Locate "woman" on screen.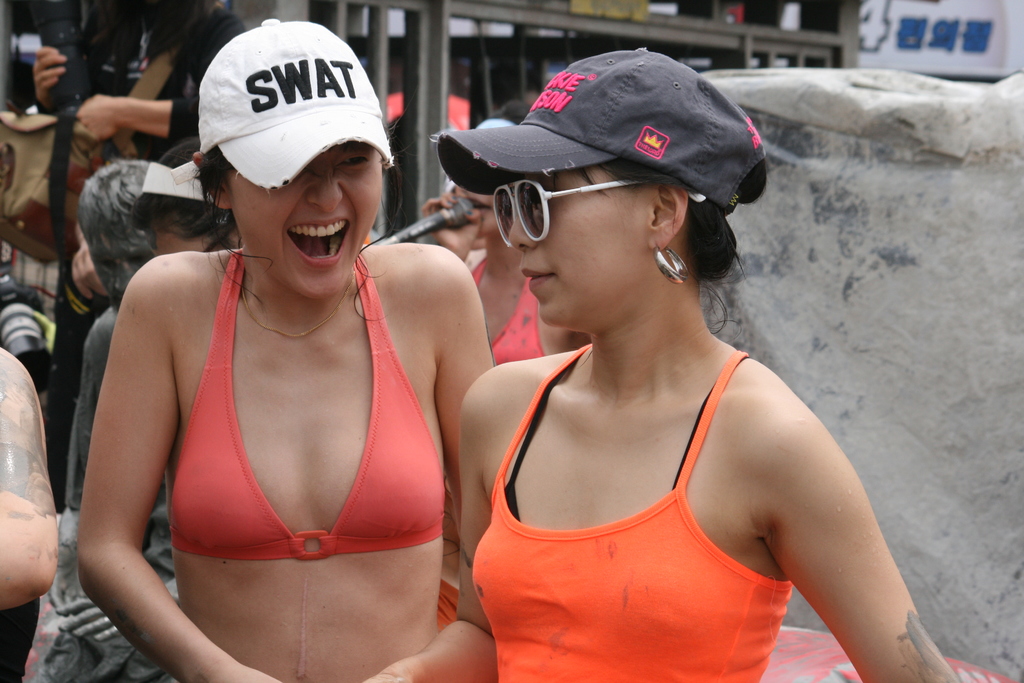
On screen at locate(65, 29, 495, 682).
